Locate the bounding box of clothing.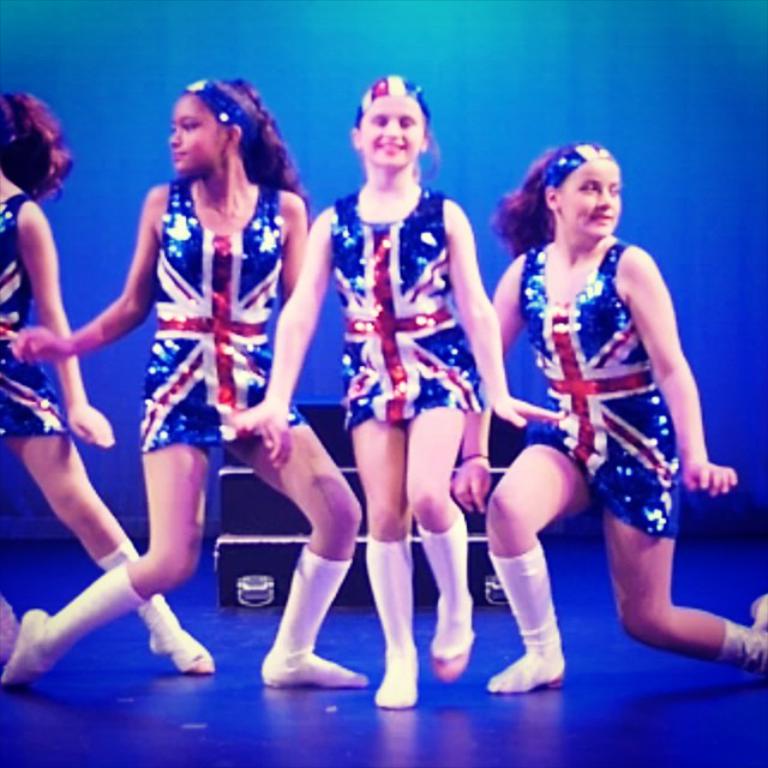
Bounding box: bbox=(0, 192, 212, 668).
